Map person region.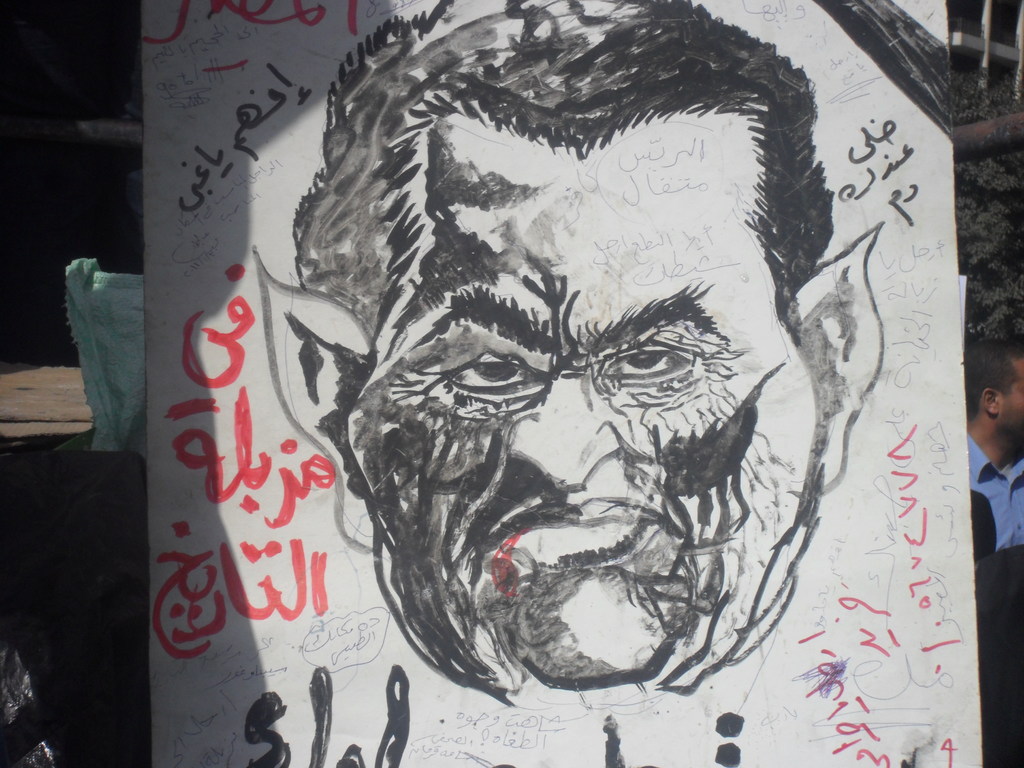
Mapped to box(262, 0, 883, 693).
